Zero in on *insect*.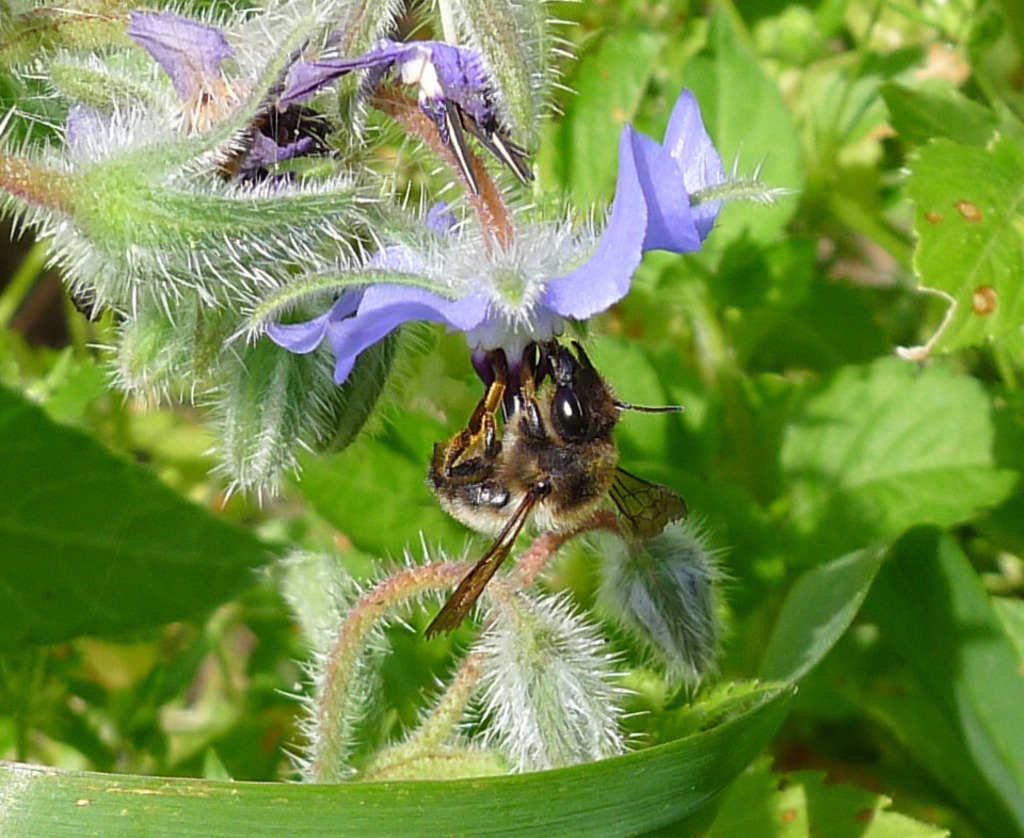
Zeroed in: bbox(421, 337, 706, 638).
